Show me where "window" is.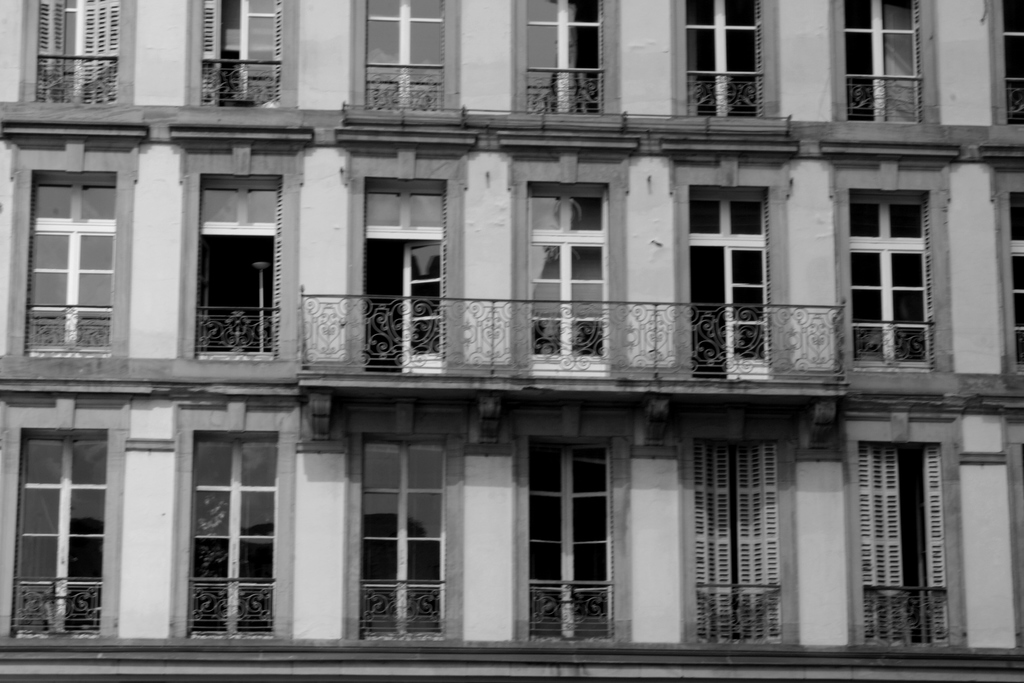
"window" is at region(194, 176, 286, 361).
